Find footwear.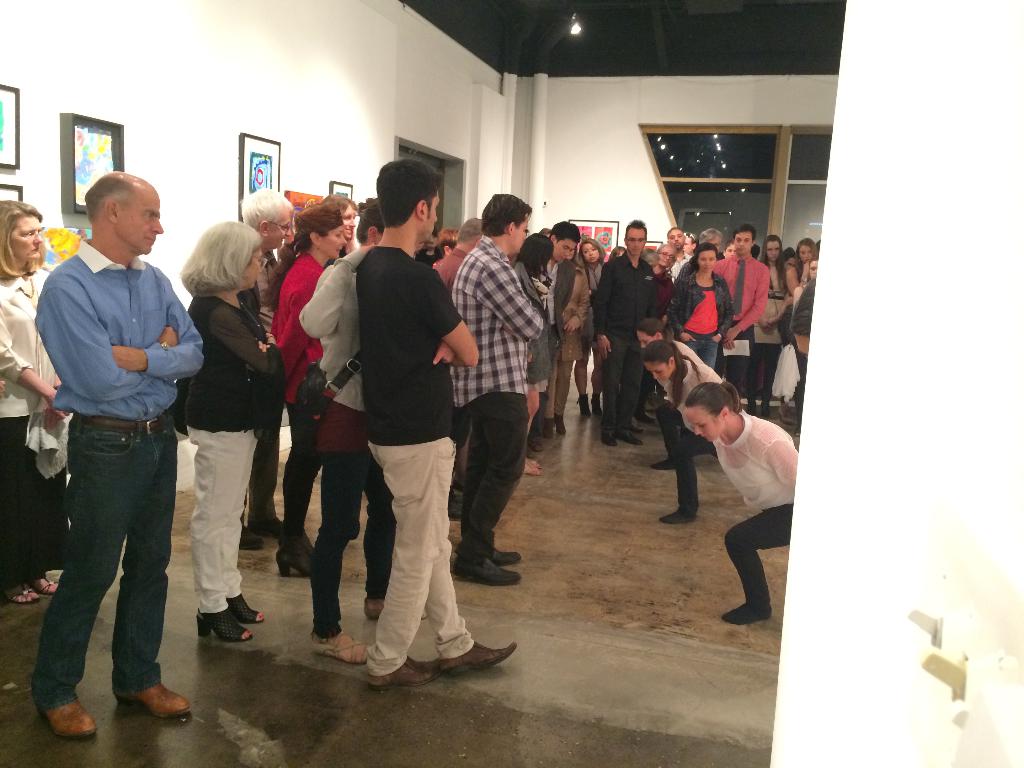
bbox=(774, 402, 798, 426).
